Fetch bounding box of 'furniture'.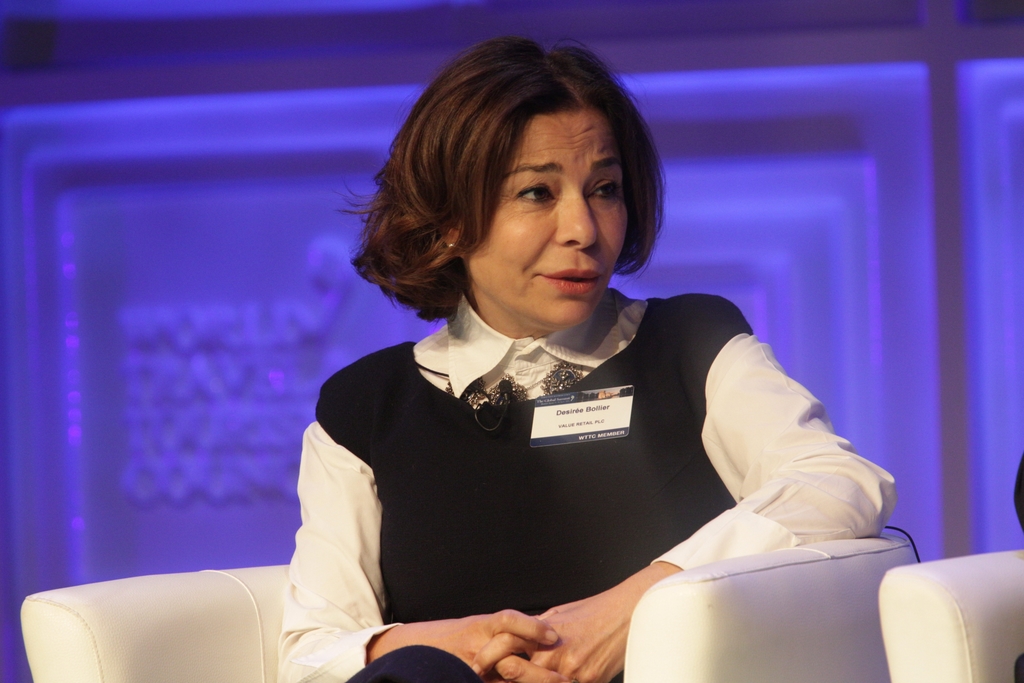
Bbox: rect(877, 548, 1023, 682).
